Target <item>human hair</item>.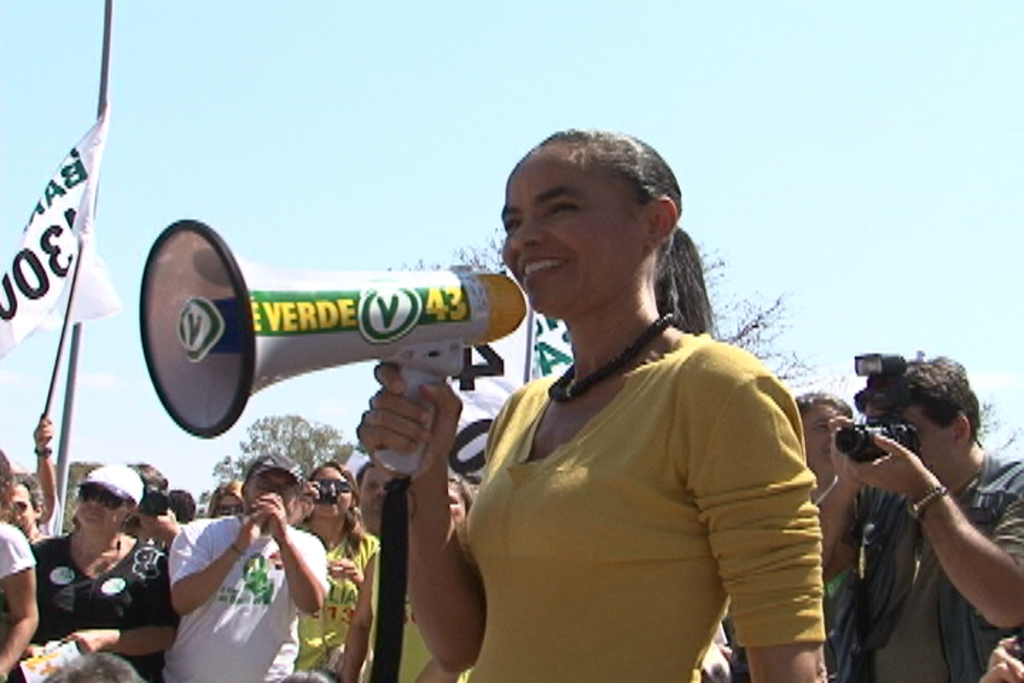
Target region: locate(165, 488, 195, 524).
